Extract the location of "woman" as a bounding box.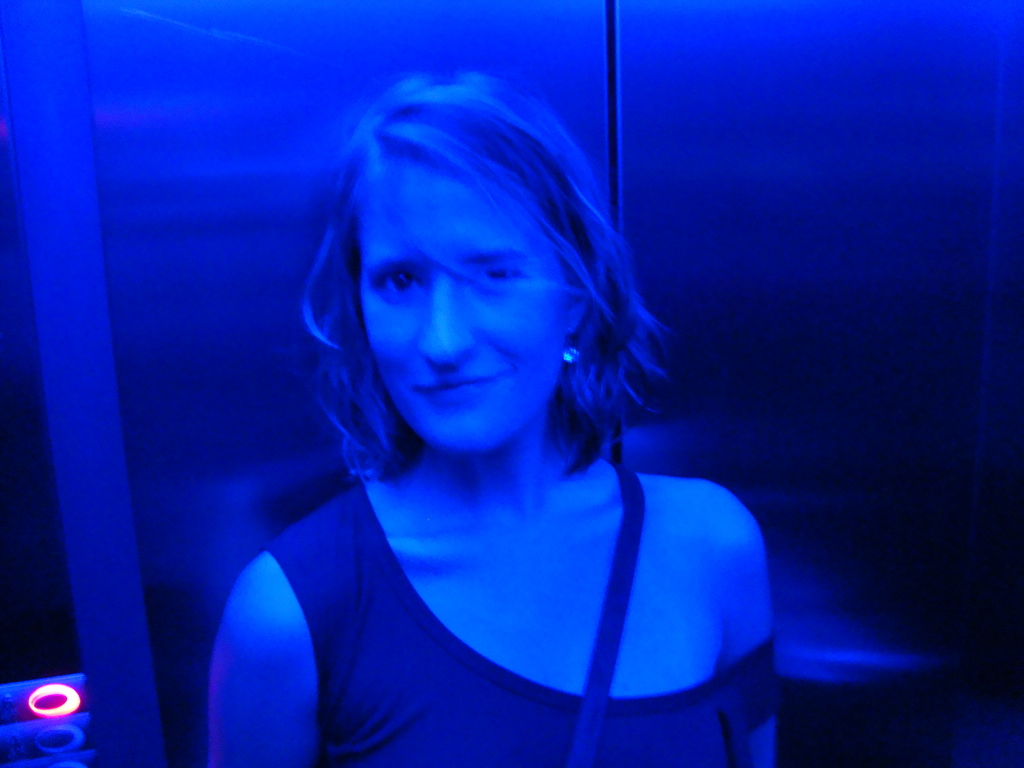
204,74,782,767.
